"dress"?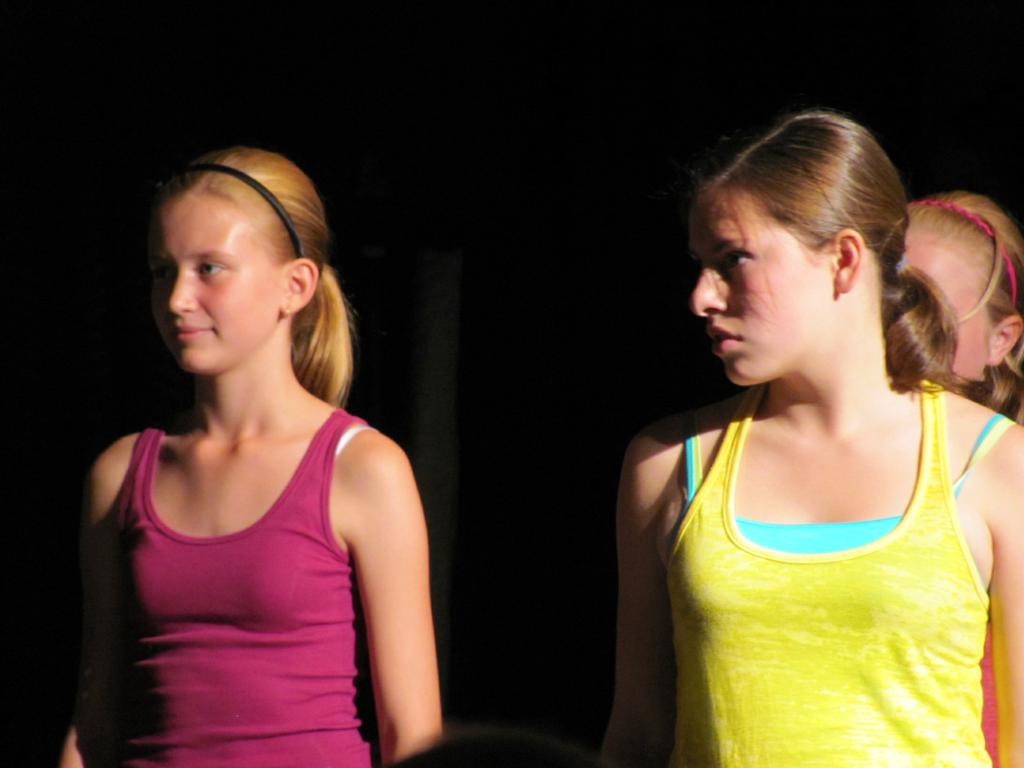
Rect(108, 404, 374, 767)
